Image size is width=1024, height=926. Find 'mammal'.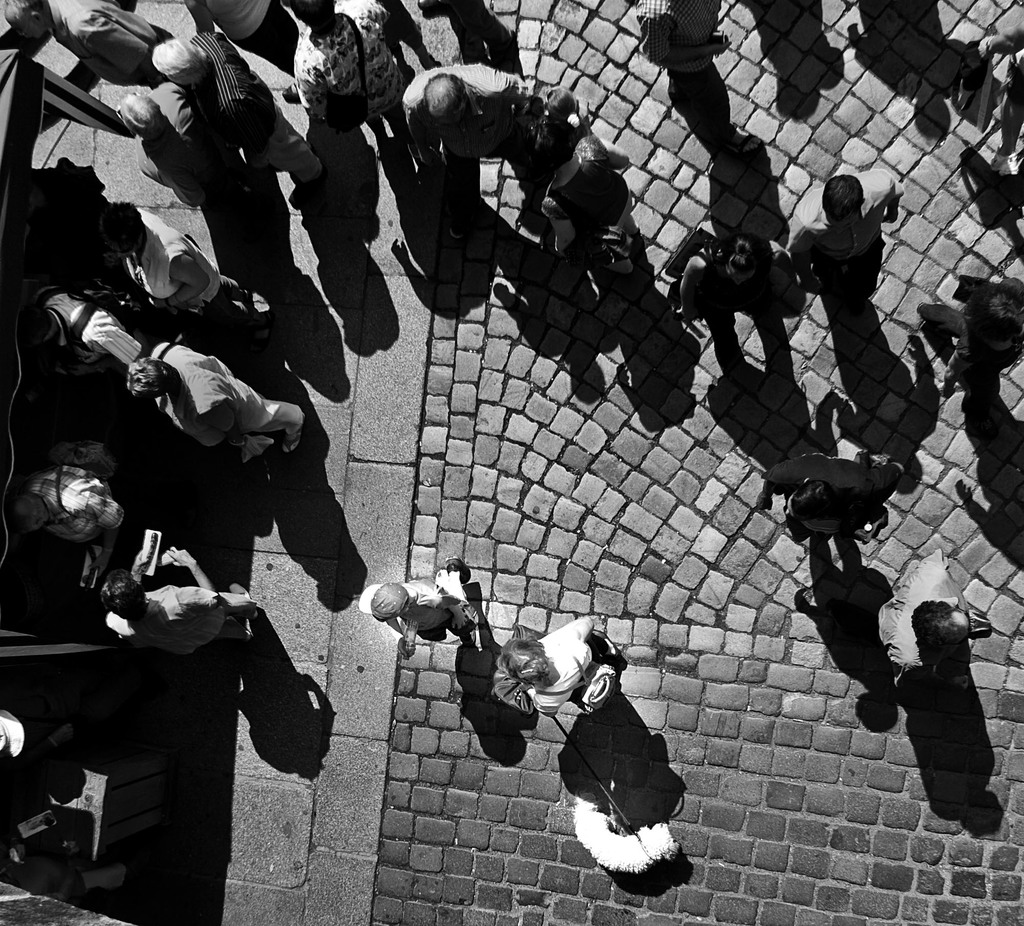
crop(3, 457, 130, 566).
